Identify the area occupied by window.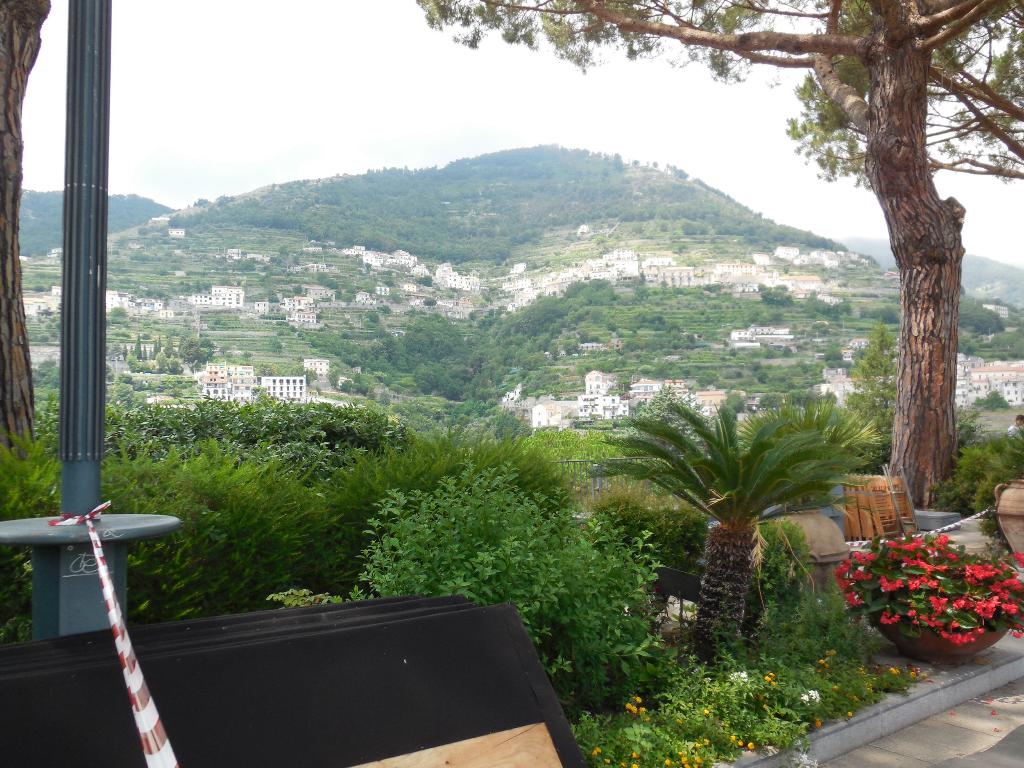
Area: crop(200, 298, 201, 300).
